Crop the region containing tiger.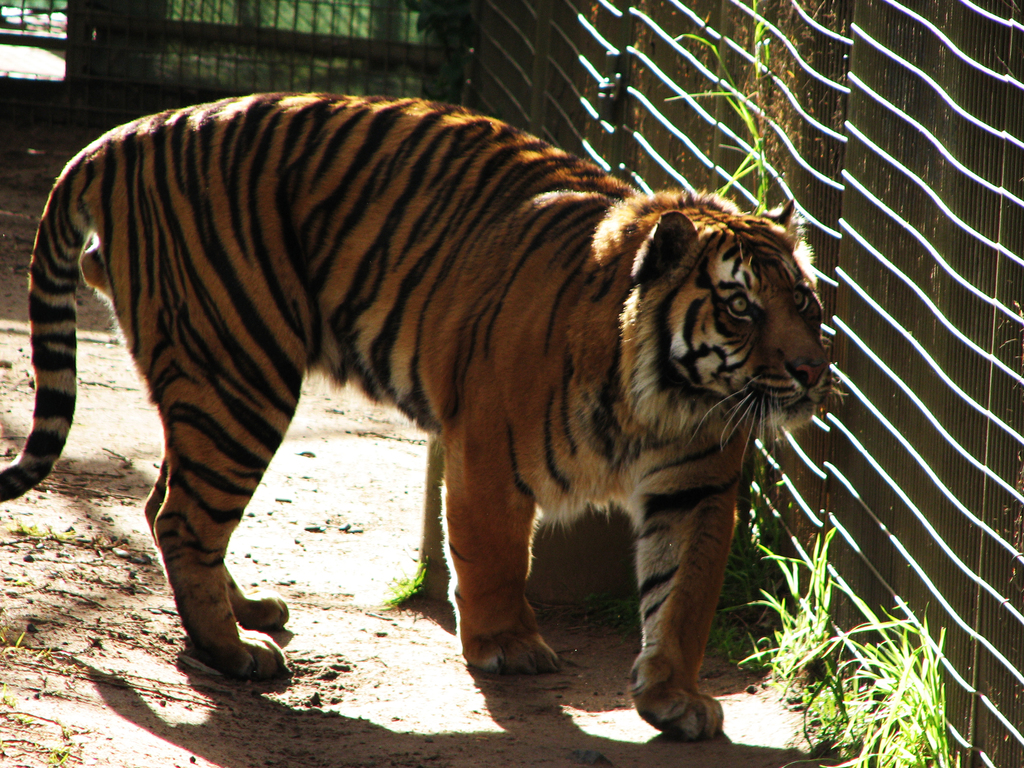
Crop region: (2,94,840,737).
